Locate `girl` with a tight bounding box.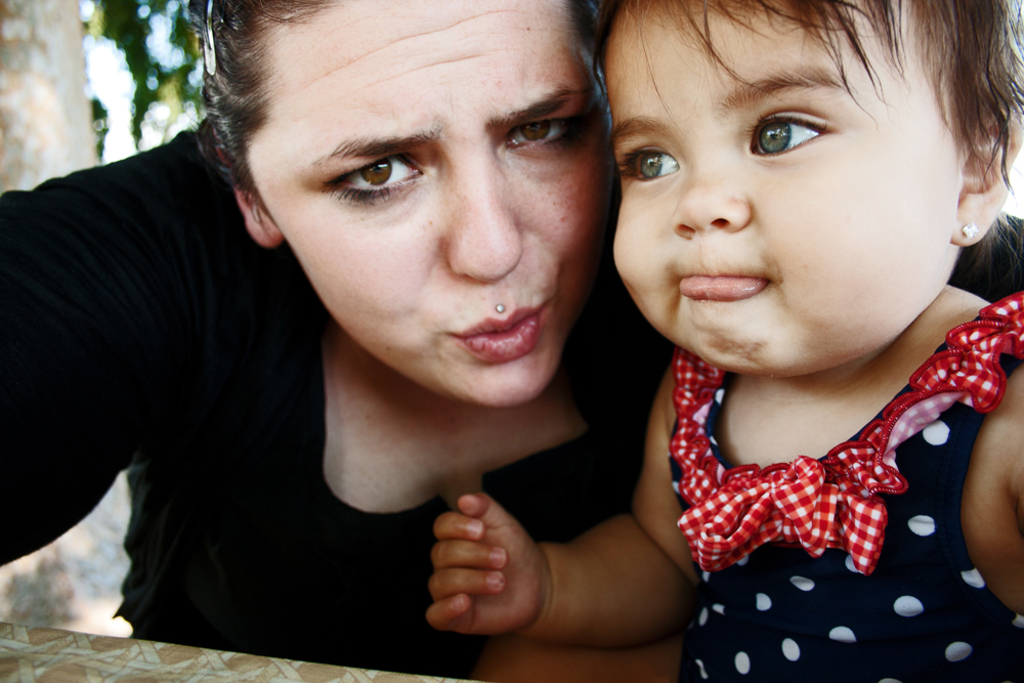
left=425, top=0, right=1023, bottom=682.
